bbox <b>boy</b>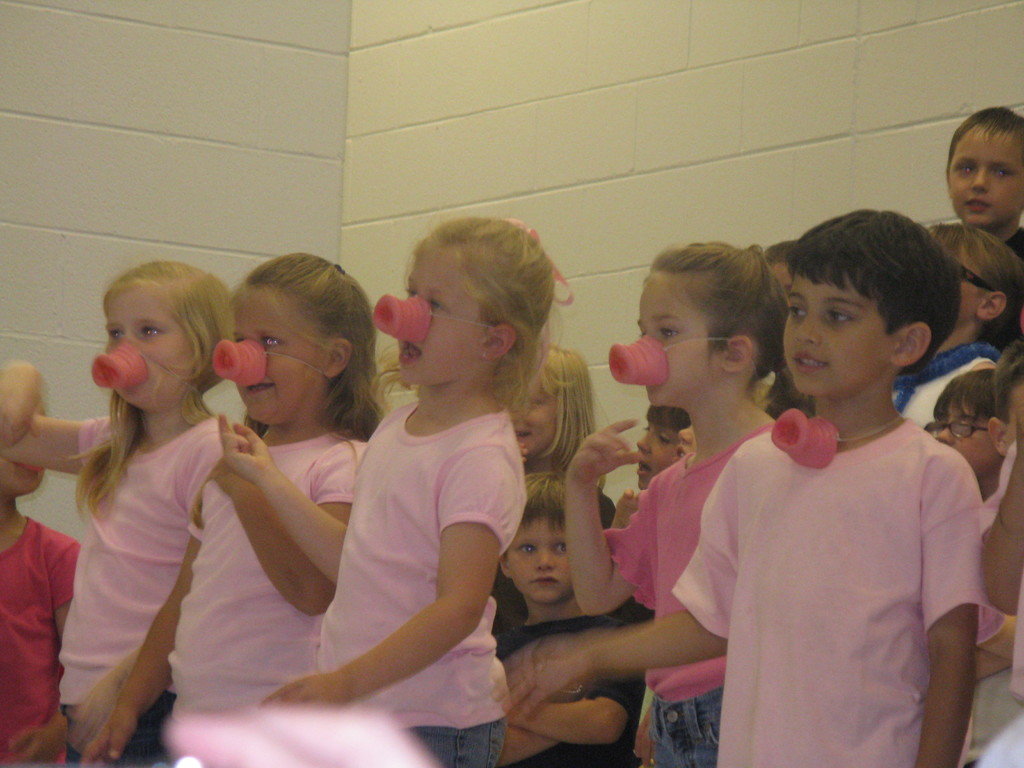
bbox=[495, 210, 1004, 767]
